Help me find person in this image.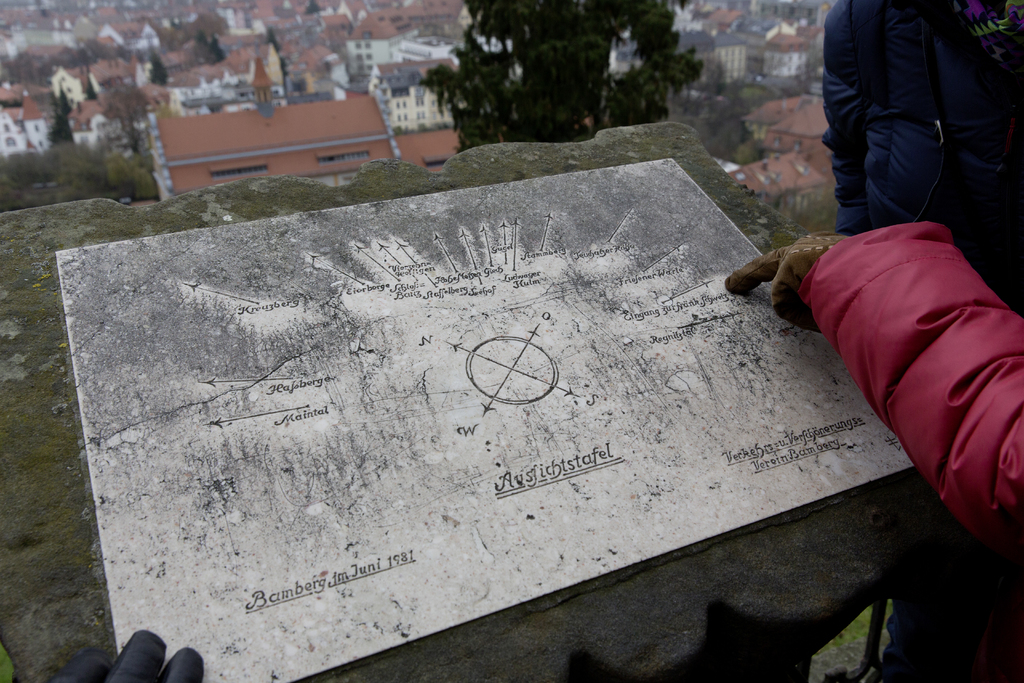
Found it: box(820, 0, 1023, 682).
